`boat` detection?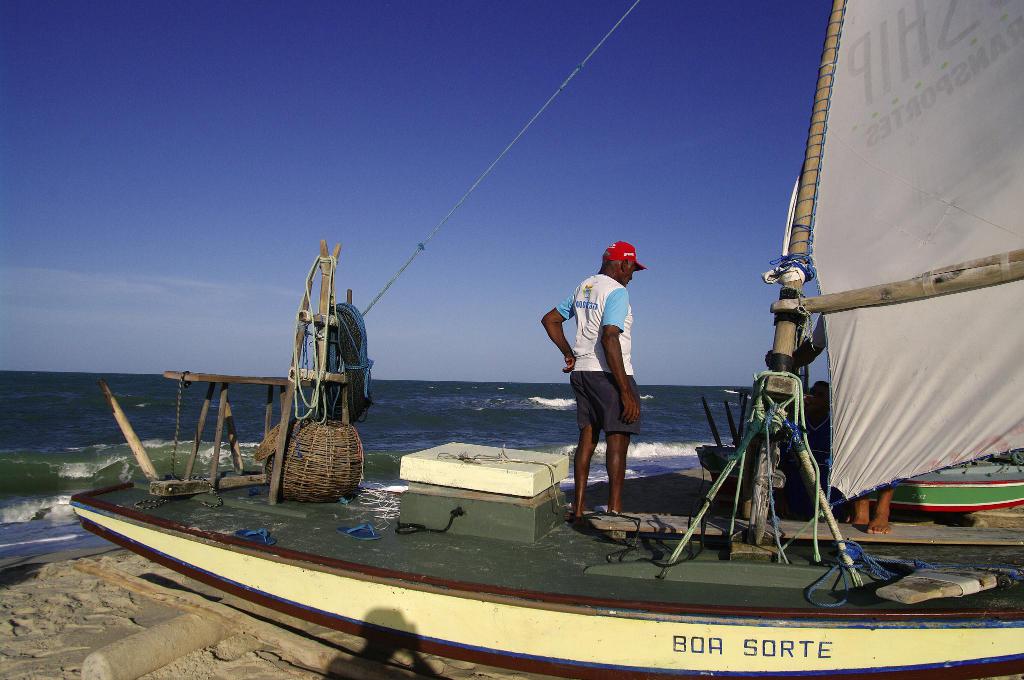
<bbox>65, 0, 1023, 679</bbox>
